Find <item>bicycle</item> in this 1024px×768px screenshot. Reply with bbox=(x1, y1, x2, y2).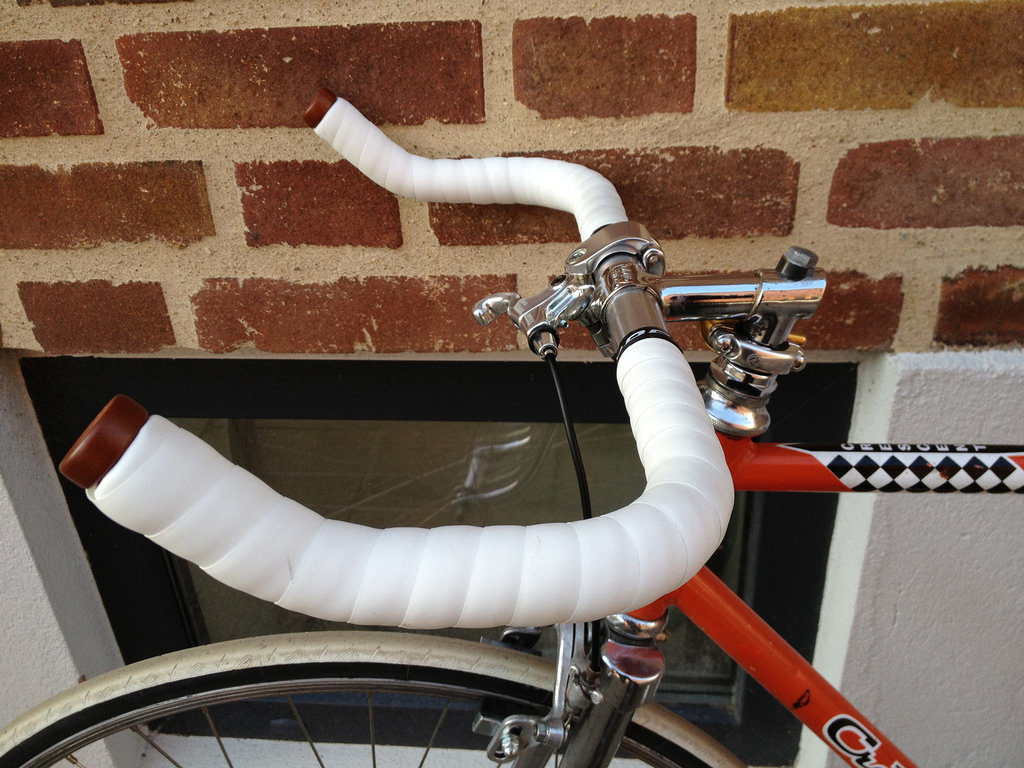
bbox=(0, 86, 1023, 767).
